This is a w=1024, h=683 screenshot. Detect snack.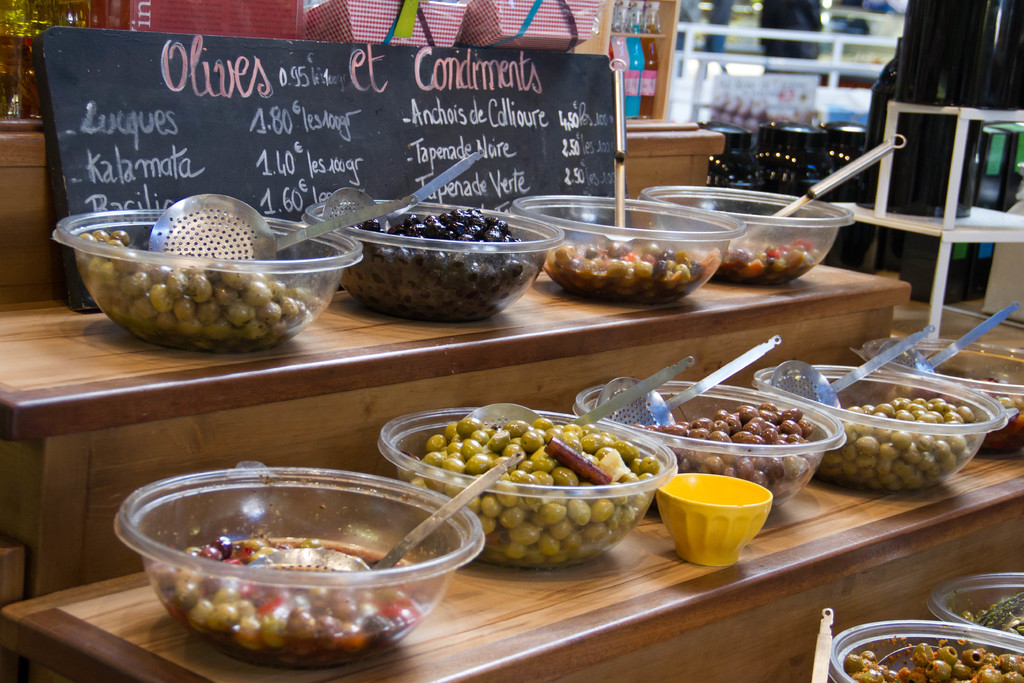
(left=549, top=242, right=723, bottom=300).
